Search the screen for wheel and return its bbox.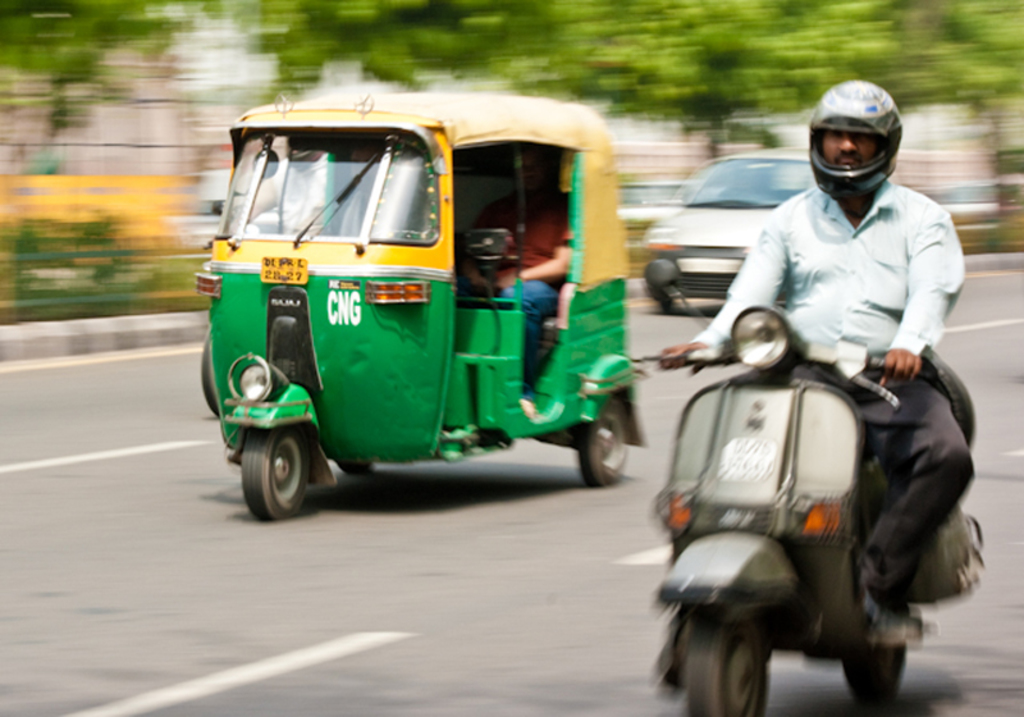
Found: (233, 417, 317, 520).
